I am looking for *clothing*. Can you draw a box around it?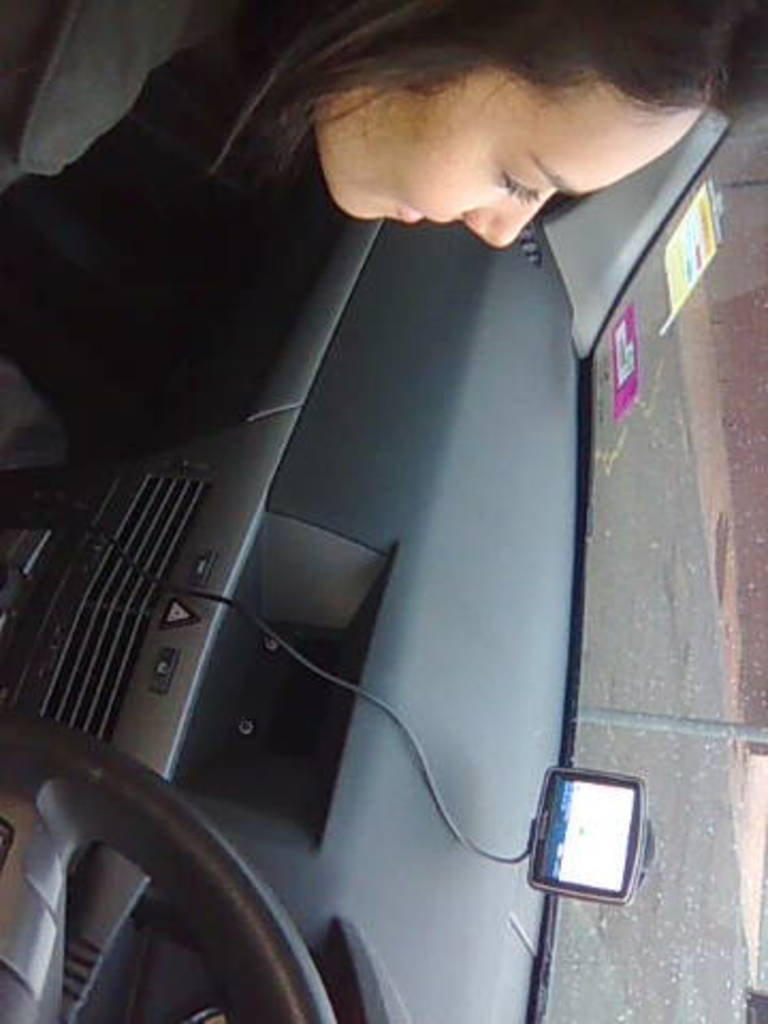
Sure, the bounding box is 0:0:250:459.
